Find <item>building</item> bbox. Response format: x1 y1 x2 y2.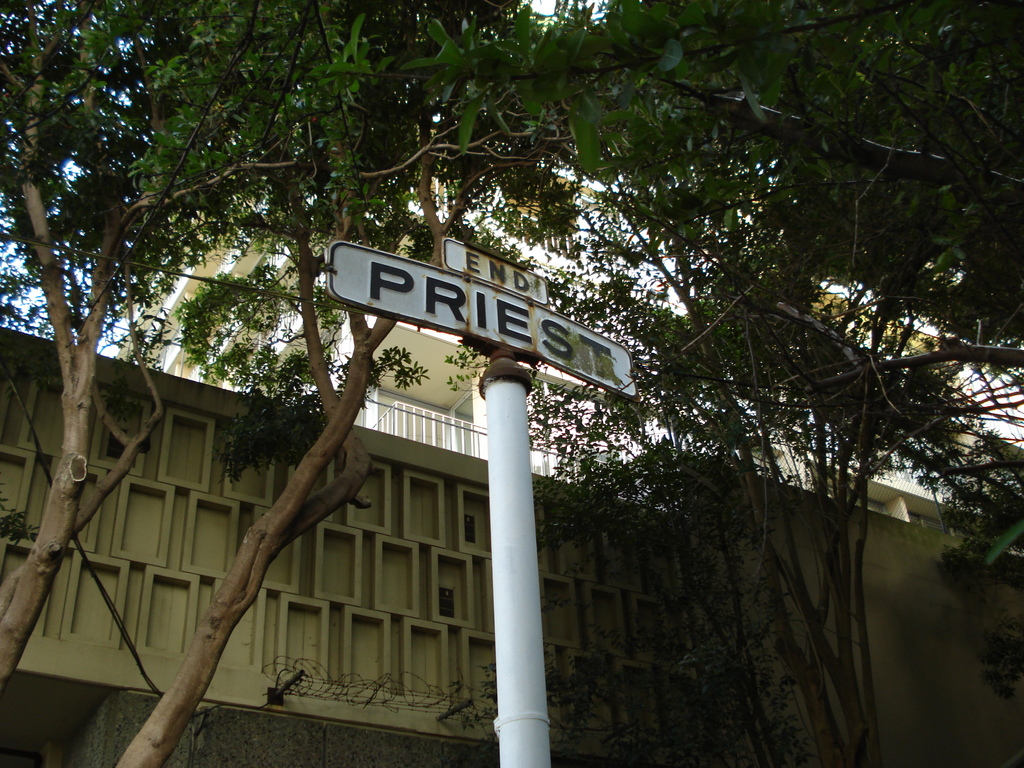
98 159 1023 554.
